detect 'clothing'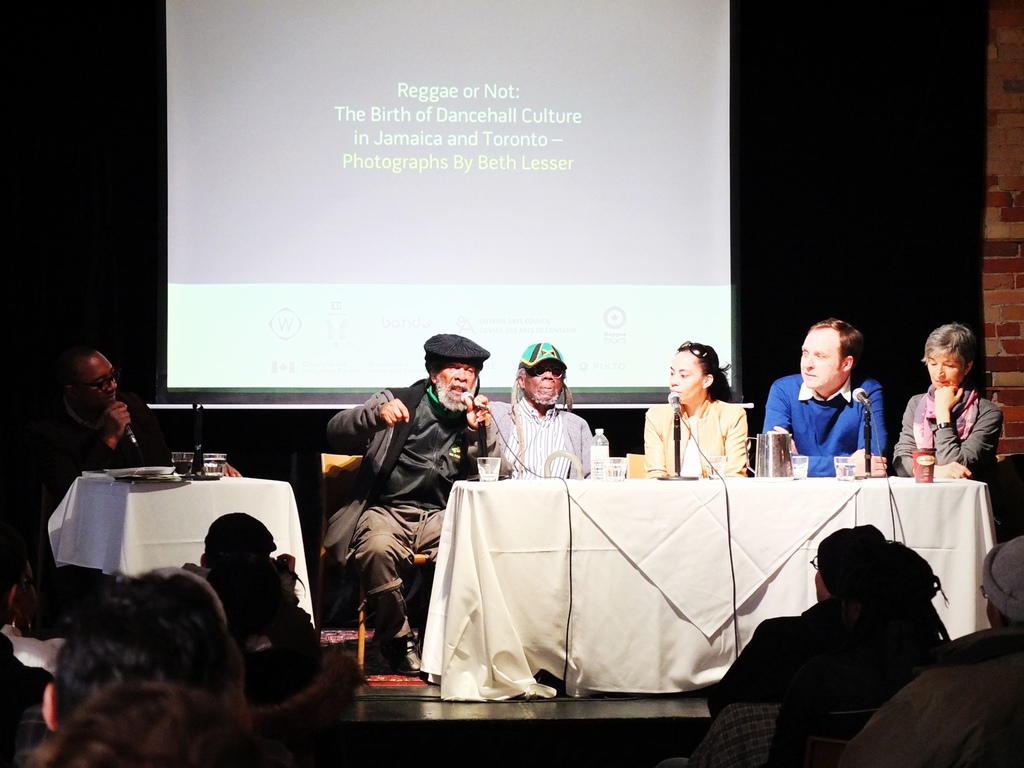
l=709, t=601, r=941, b=758
